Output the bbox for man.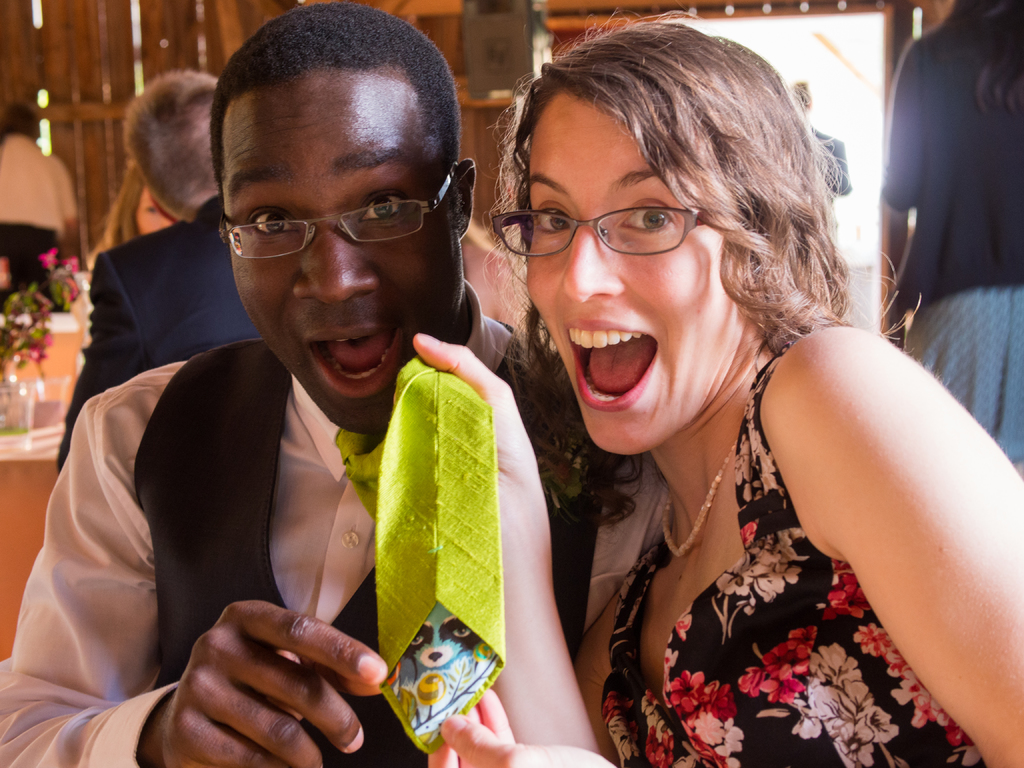
[left=24, top=13, right=597, bottom=759].
